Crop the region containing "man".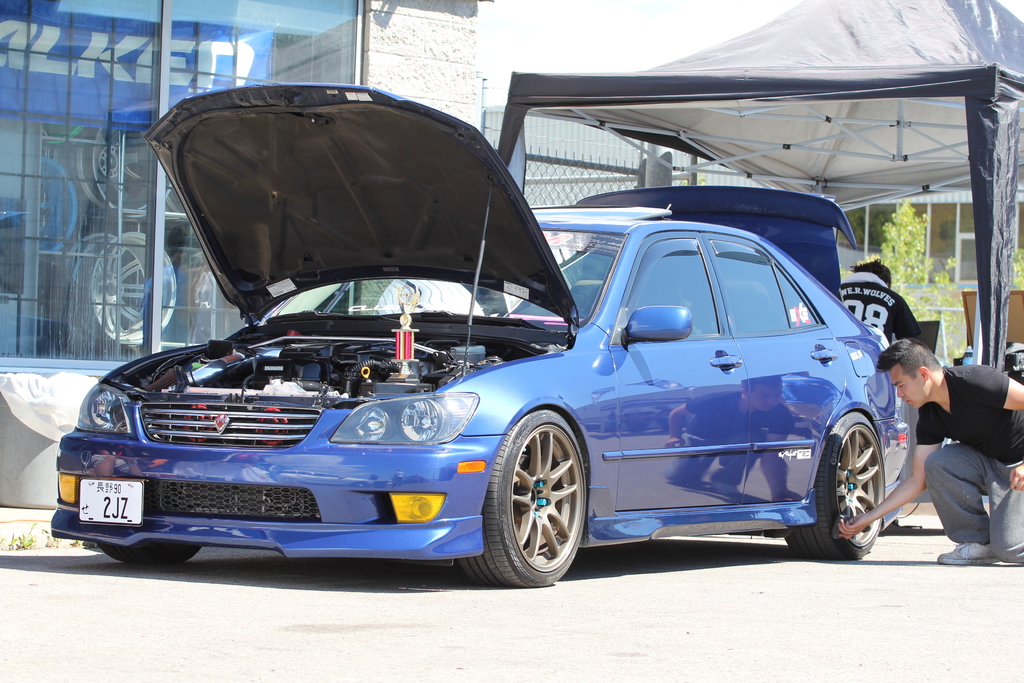
Crop region: bbox(874, 294, 1003, 561).
